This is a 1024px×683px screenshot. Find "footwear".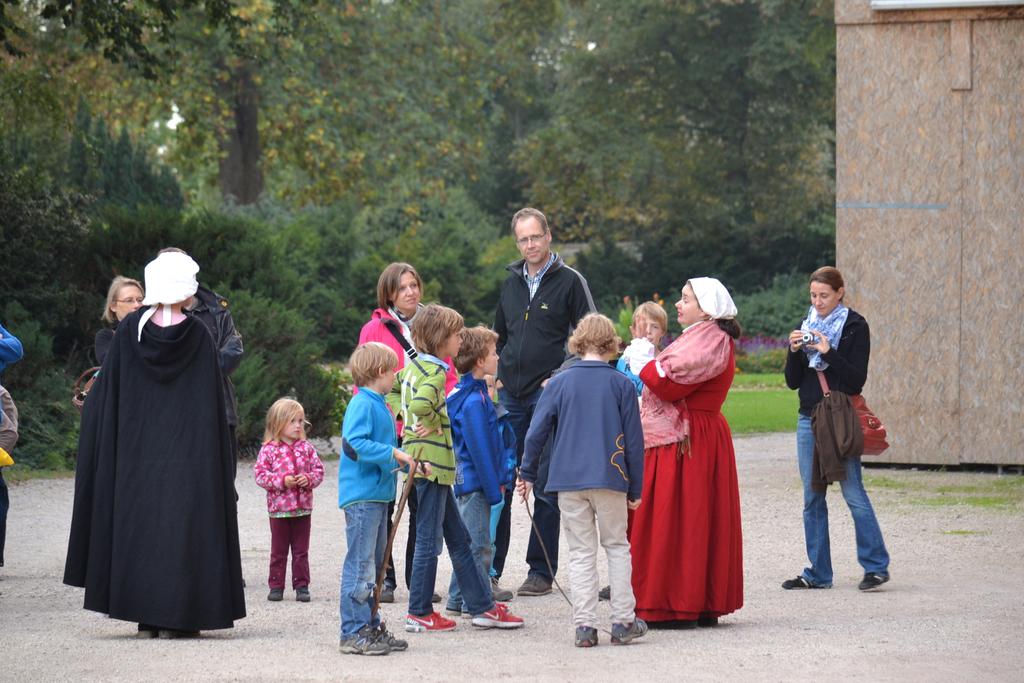
Bounding box: box=[573, 626, 597, 646].
